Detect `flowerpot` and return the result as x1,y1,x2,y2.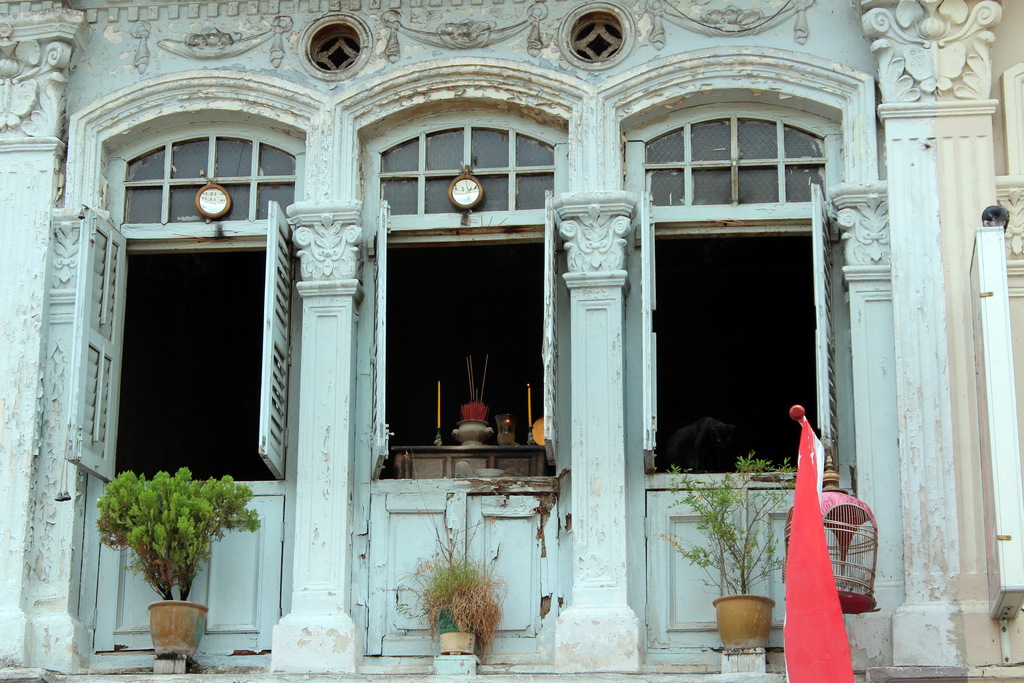
437,605,481,654.
